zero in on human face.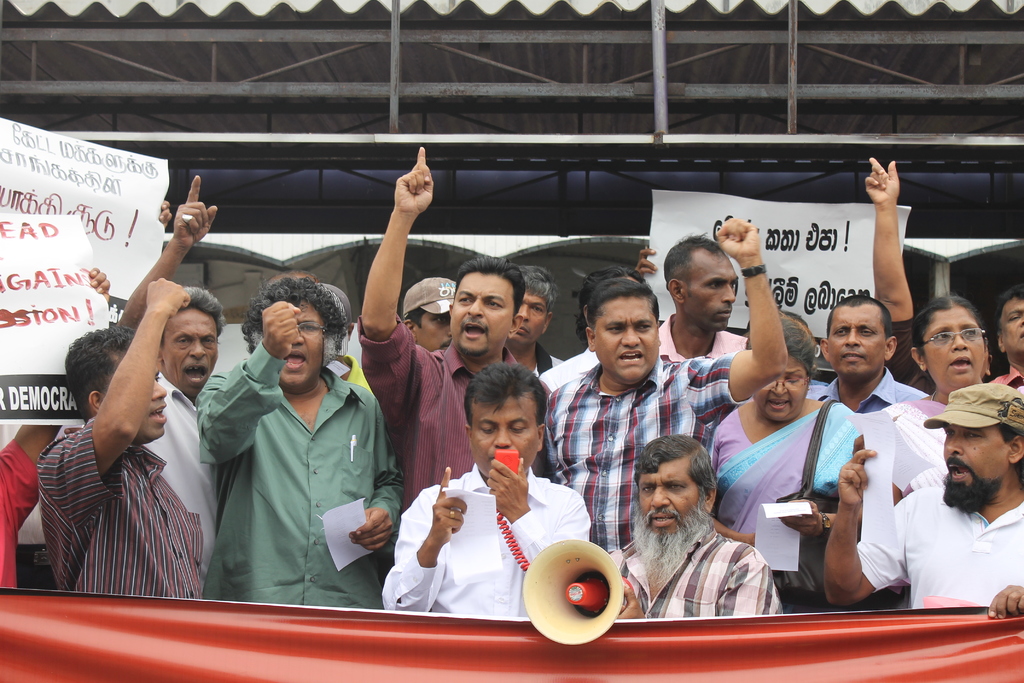
Zeroed in: select_region(689, 248, 740, 330).
